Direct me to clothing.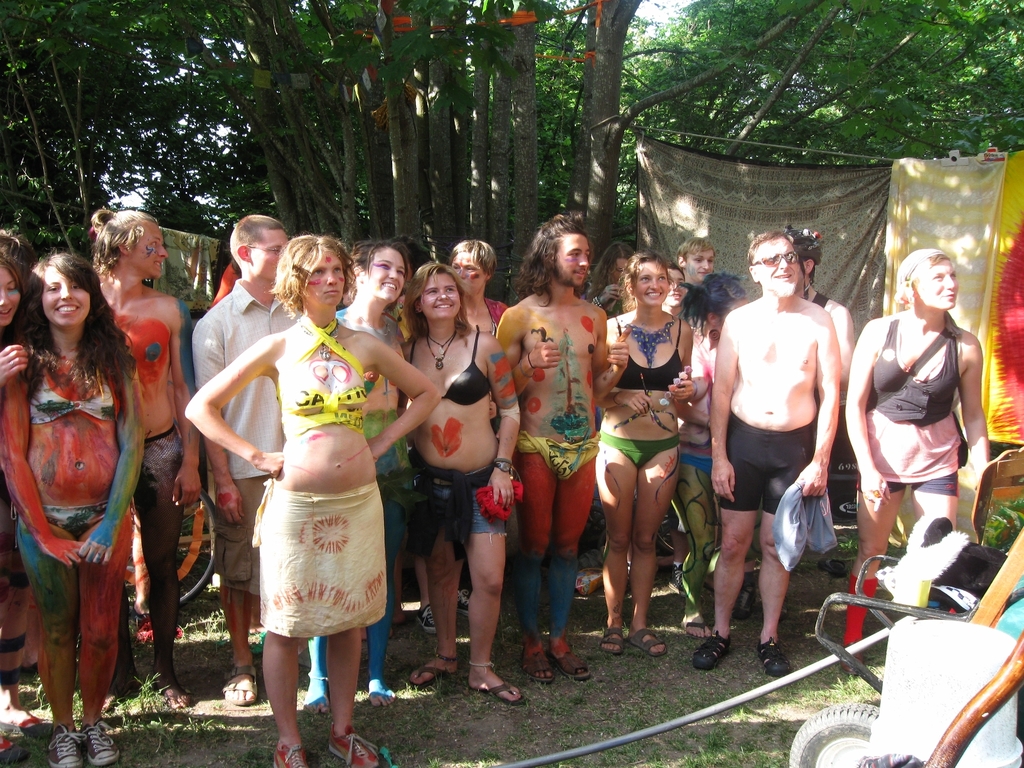
Direction: select_region(411, 322, 503, 406).
